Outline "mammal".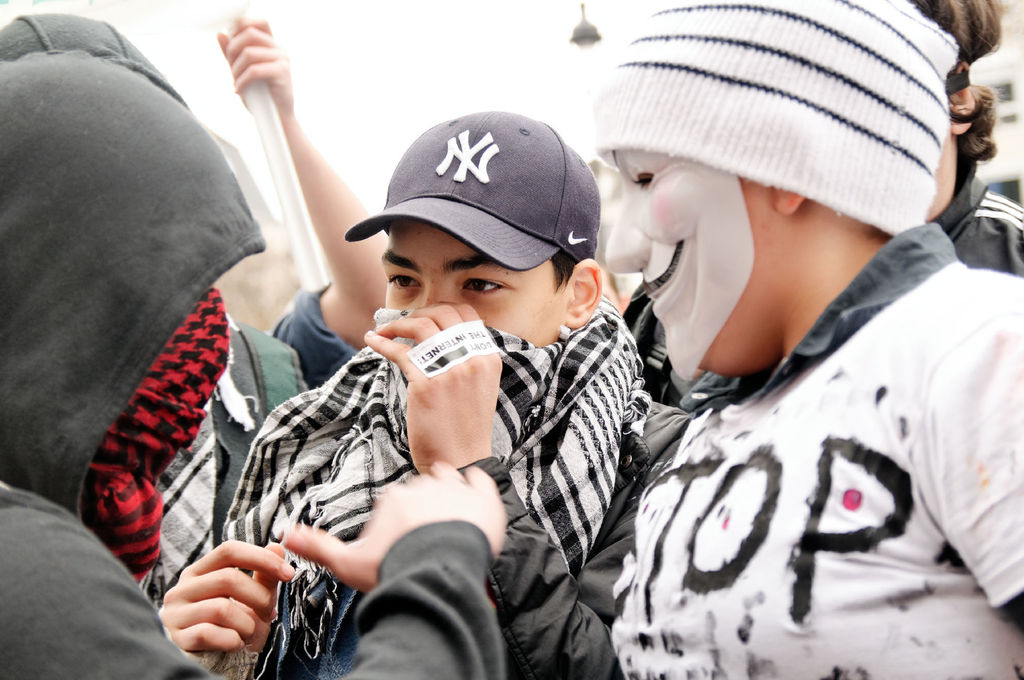
Outline: Rect(908, 0, 1023, 279).
